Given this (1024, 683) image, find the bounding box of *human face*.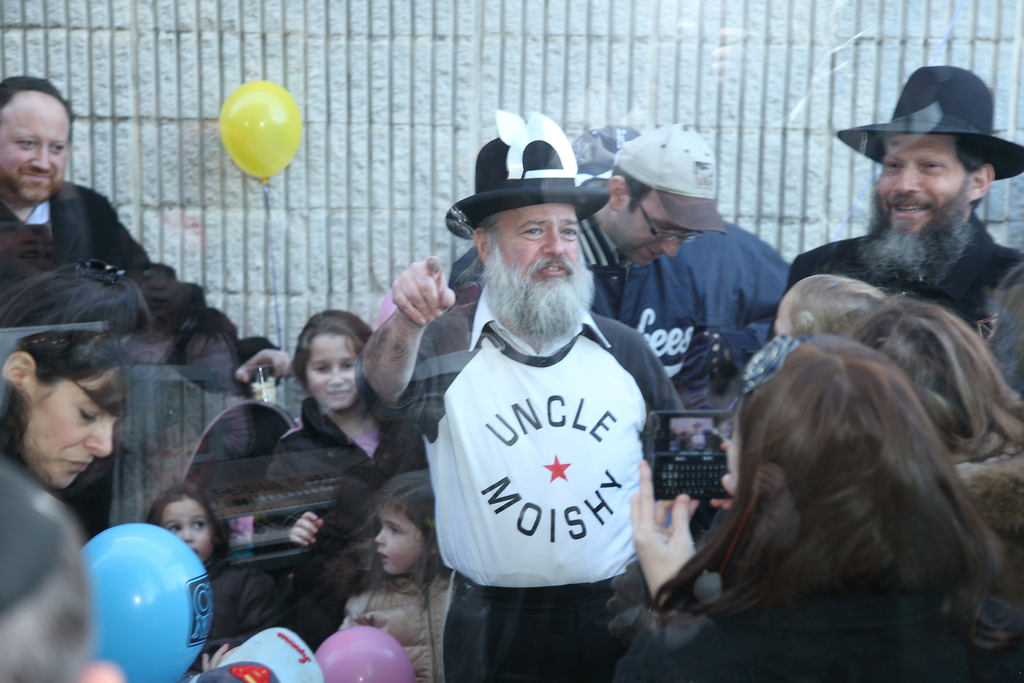
[x1=20, y1=367, x2=129, y2=488].
